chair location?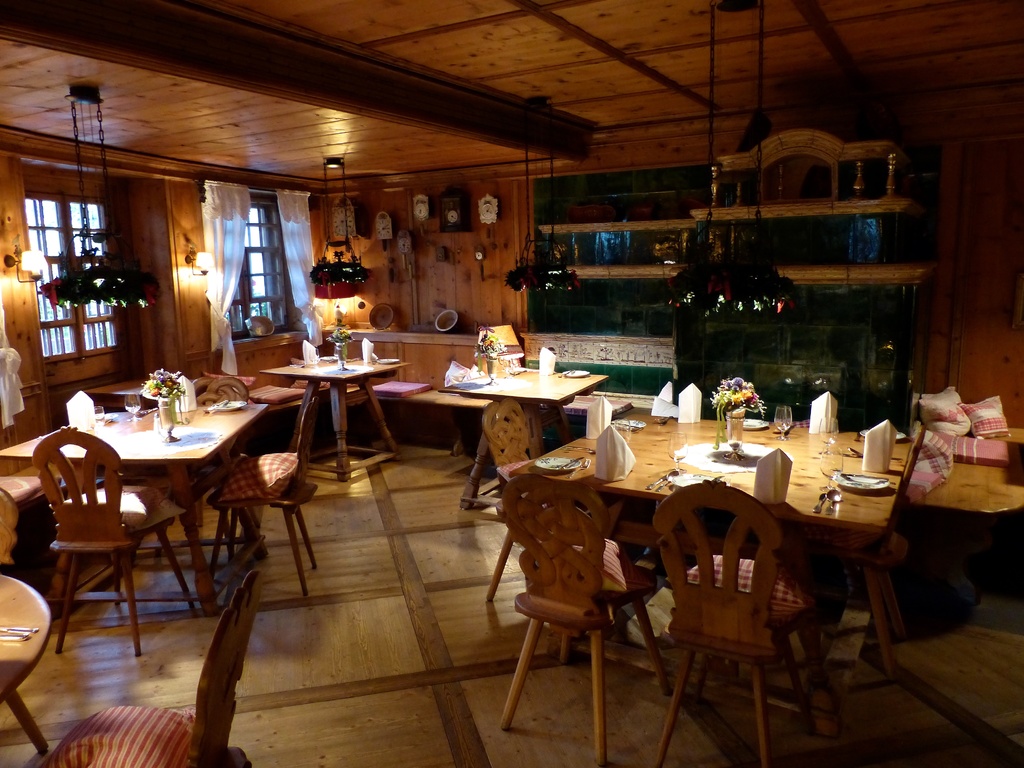
[54, 570, 257, 767]
